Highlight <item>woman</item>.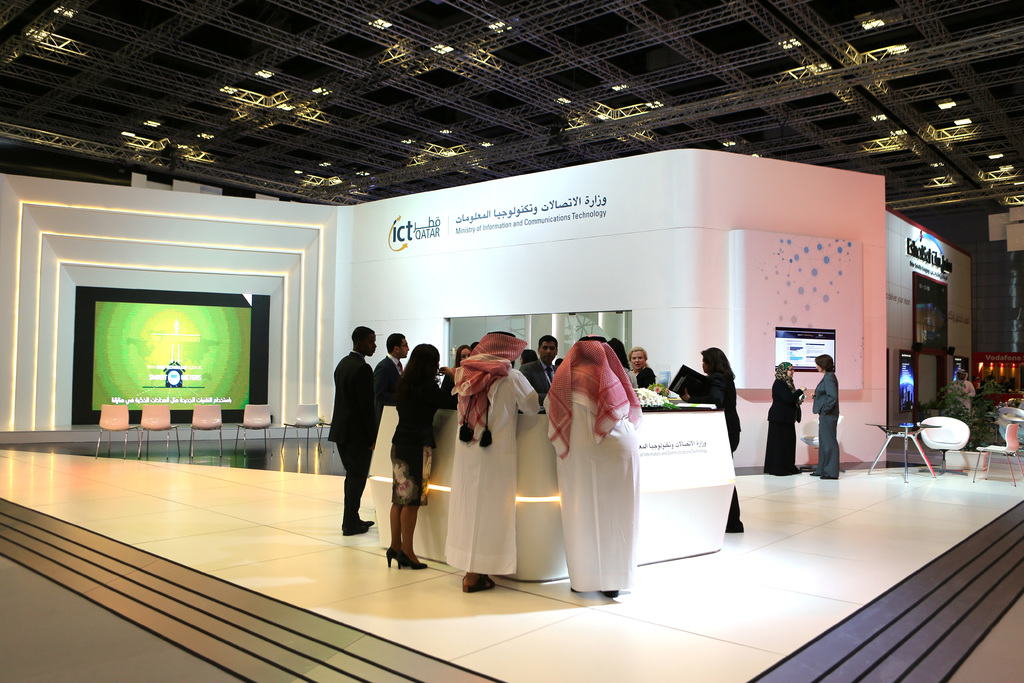
Highlighted region: pyautogui.locateOnScreen(683, 344, 750, 531).
